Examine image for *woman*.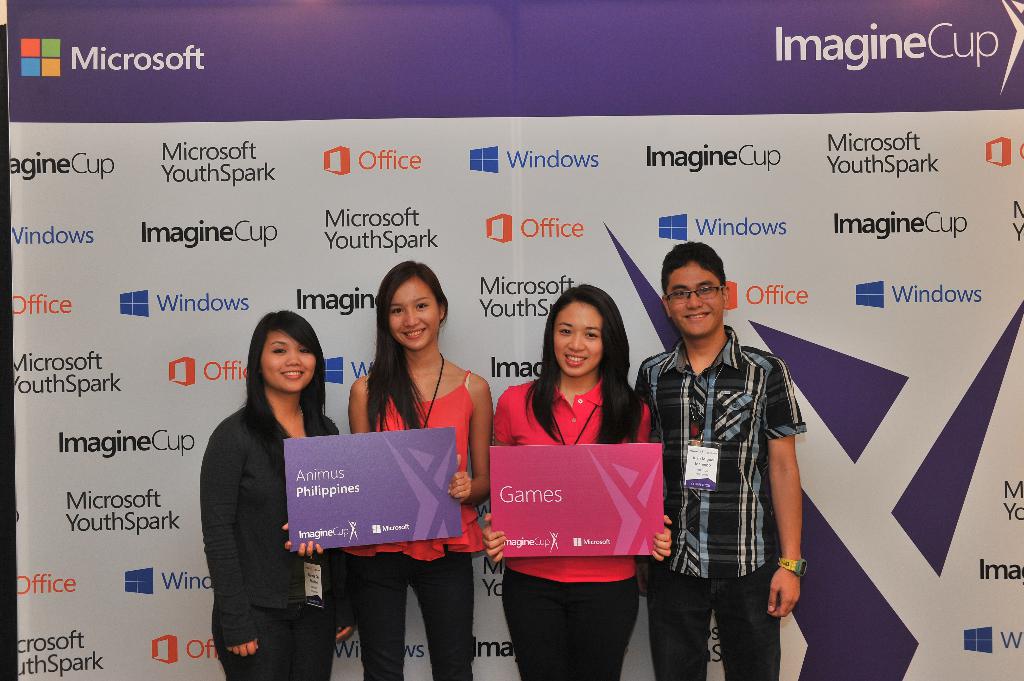
Examination result: (left=280, top=259, right=496, bottom=680).
